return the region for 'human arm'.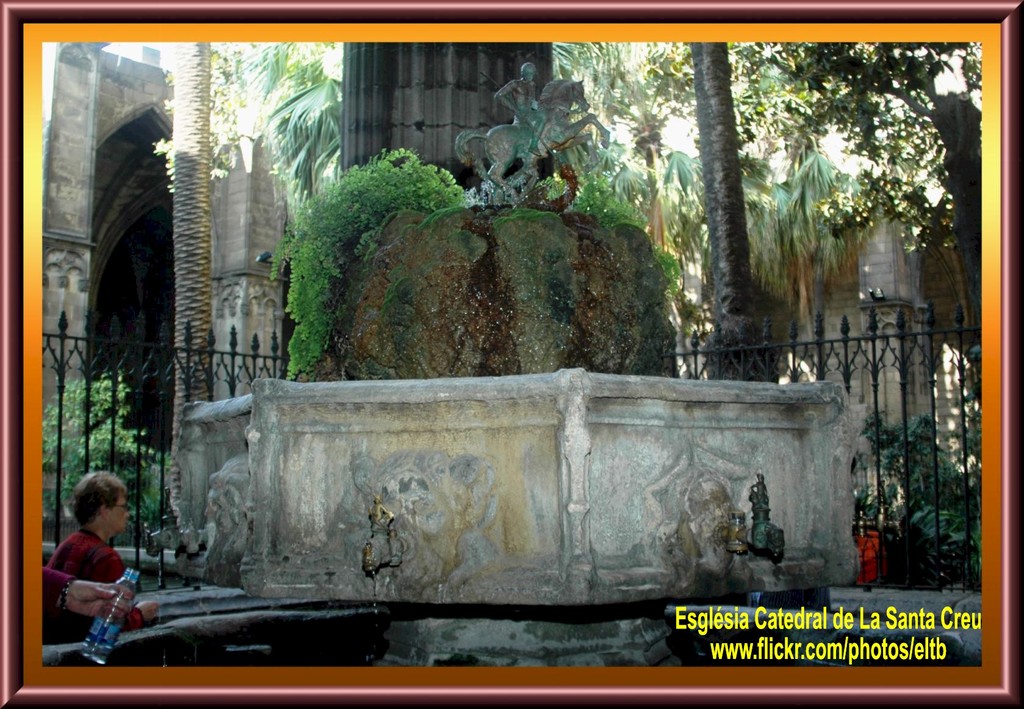
l=106, t=571, r=168, b=626.
